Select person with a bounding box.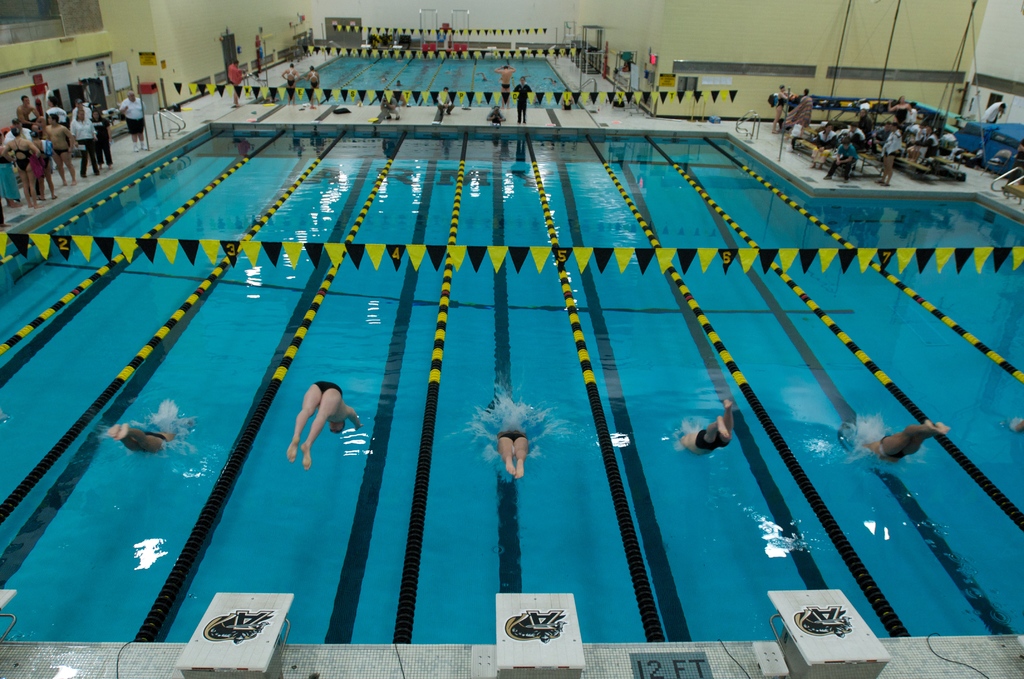
pyautogui.locateOnScreen(1011, 418, 1023, 430).
